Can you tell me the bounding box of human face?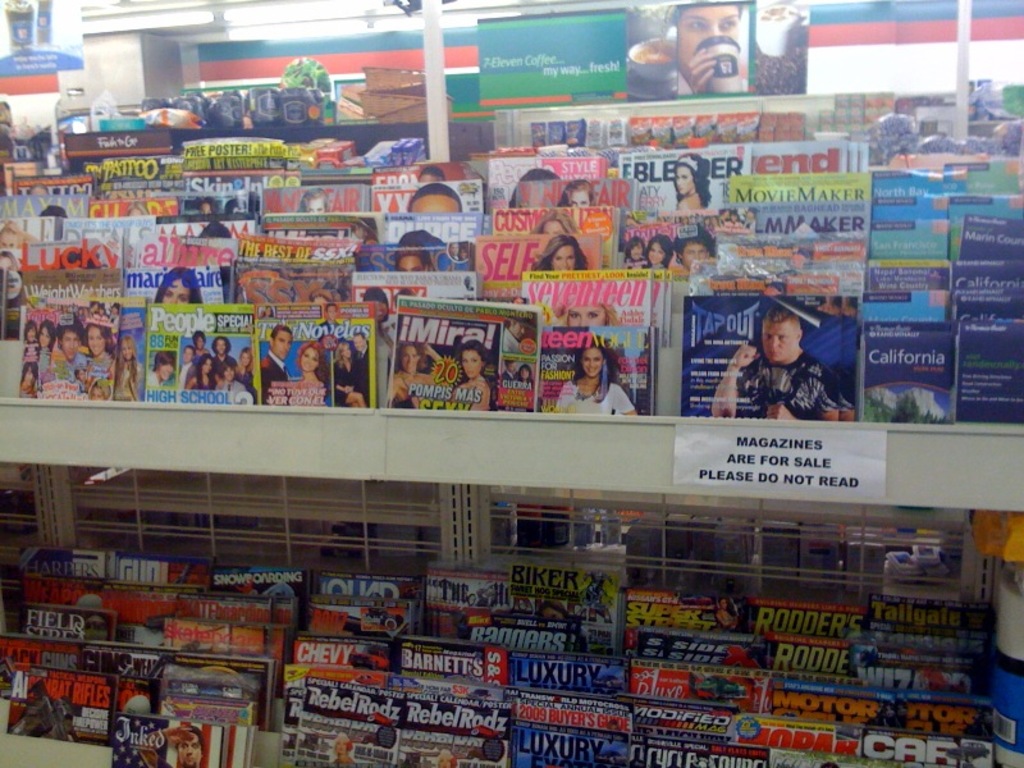
[x1=397, y1=256, x2=428, y2=269].
